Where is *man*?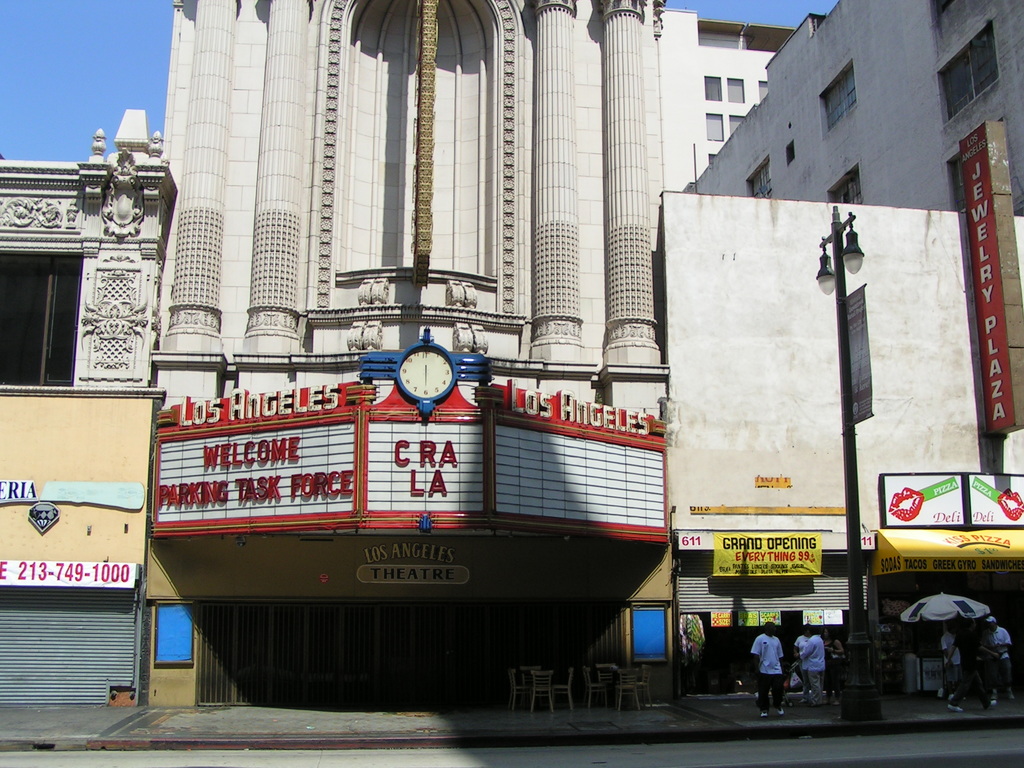
738 618 792 723.
